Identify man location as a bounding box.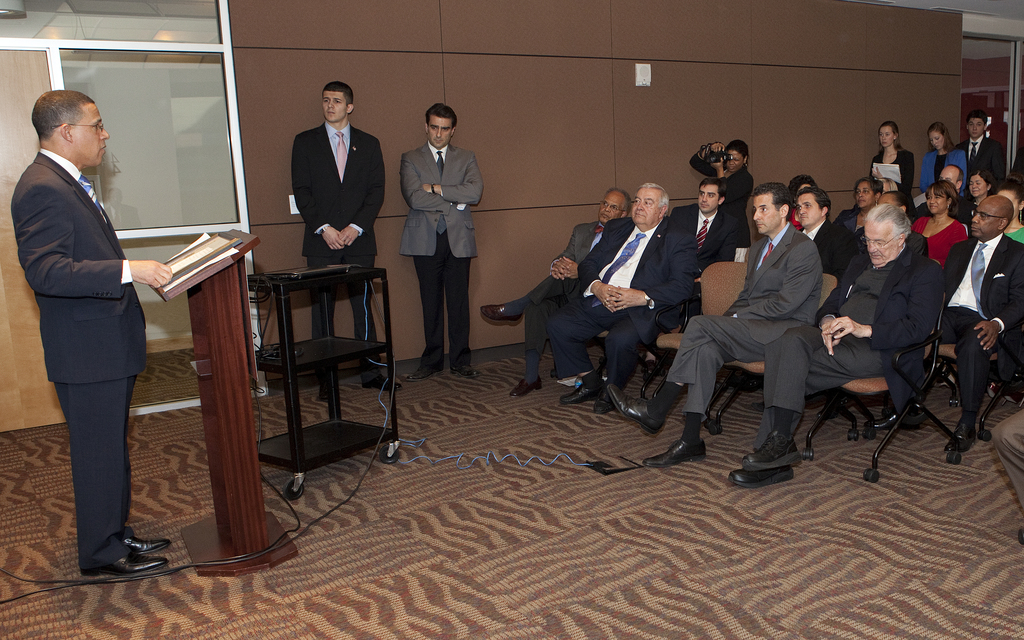
crop(287, 80, 403, 394).
